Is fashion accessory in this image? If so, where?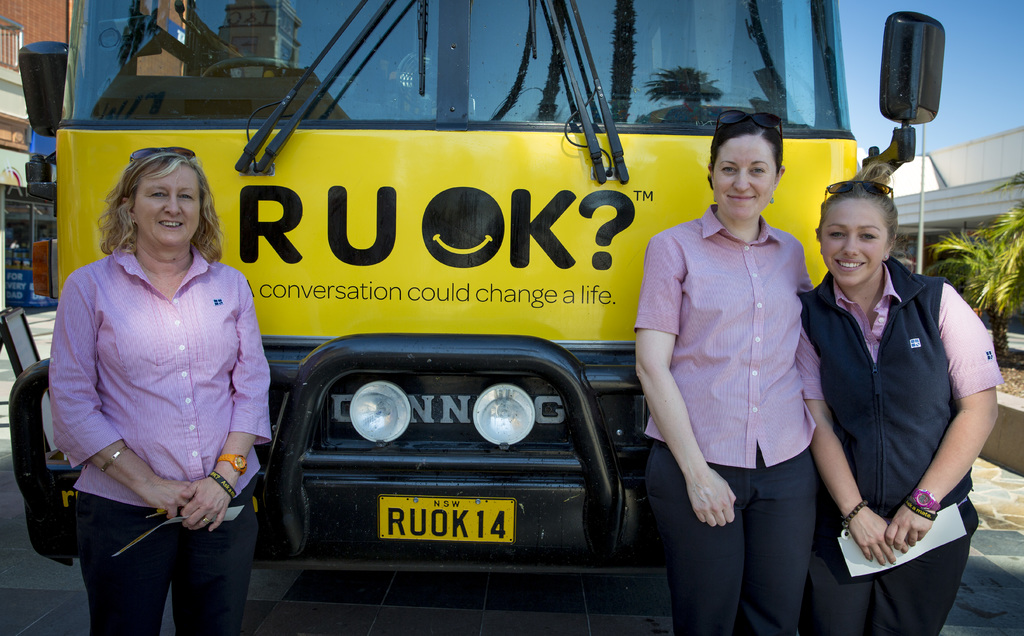
Yes, at 218:452:246:479.
